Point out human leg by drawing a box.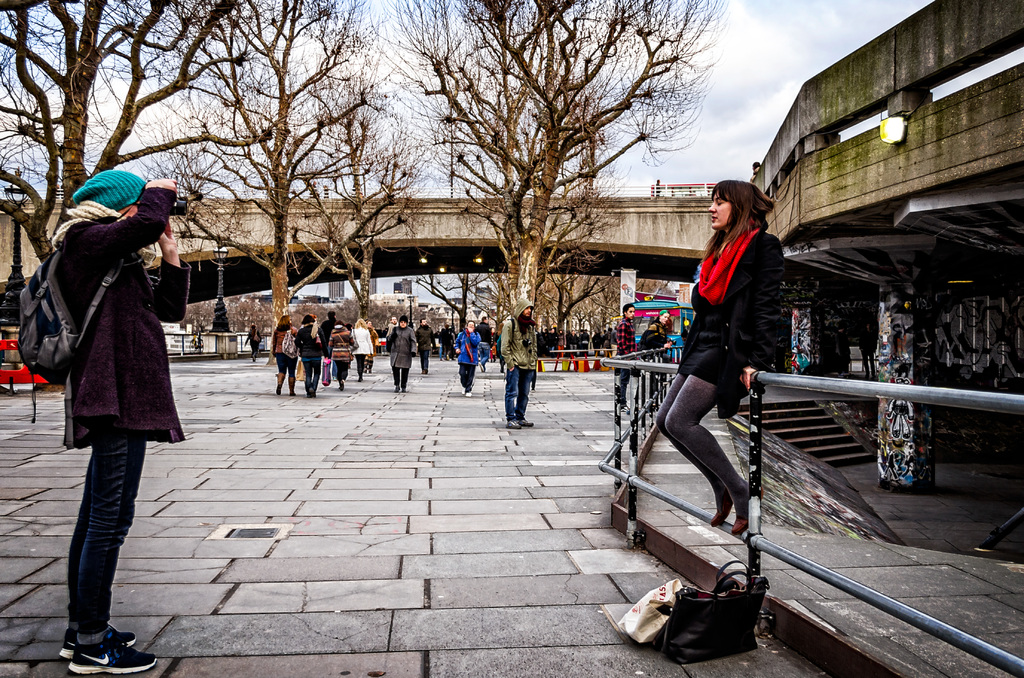
pyautogui.locateOnScreen(466, 364, 478, 396).
